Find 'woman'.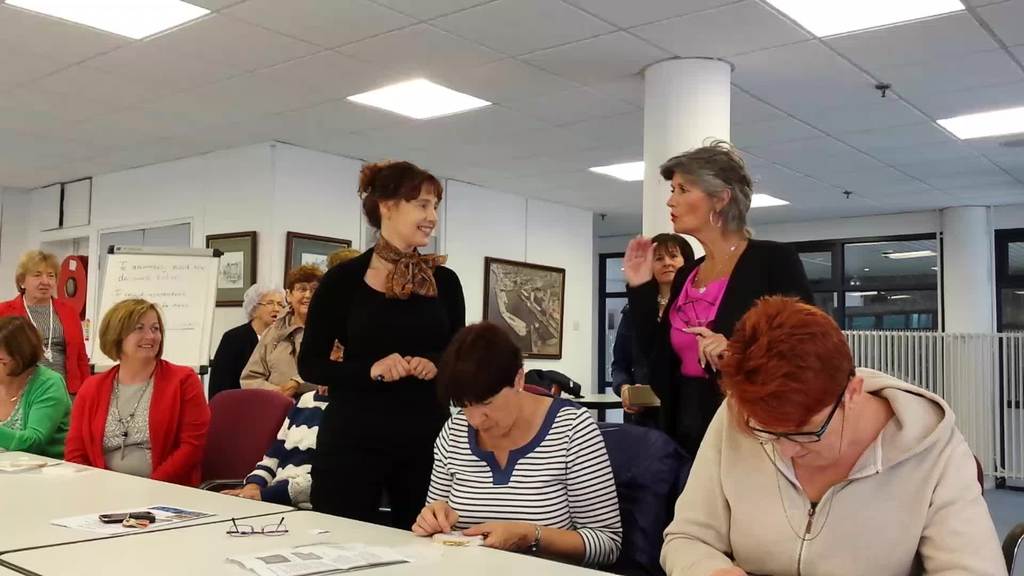
{"left": 612, "top": 231, "right": 696, "bottom": 420}.
